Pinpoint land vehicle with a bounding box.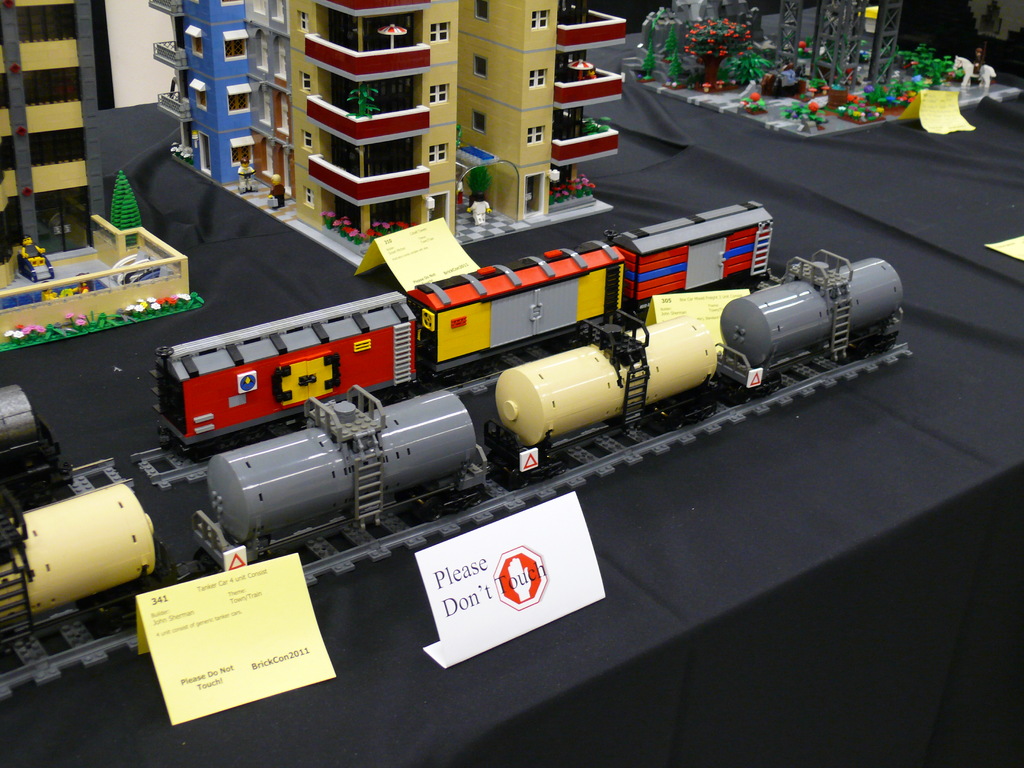
{"x1": 0, "y1": 385, "x2": 77, "y2": 502}.
